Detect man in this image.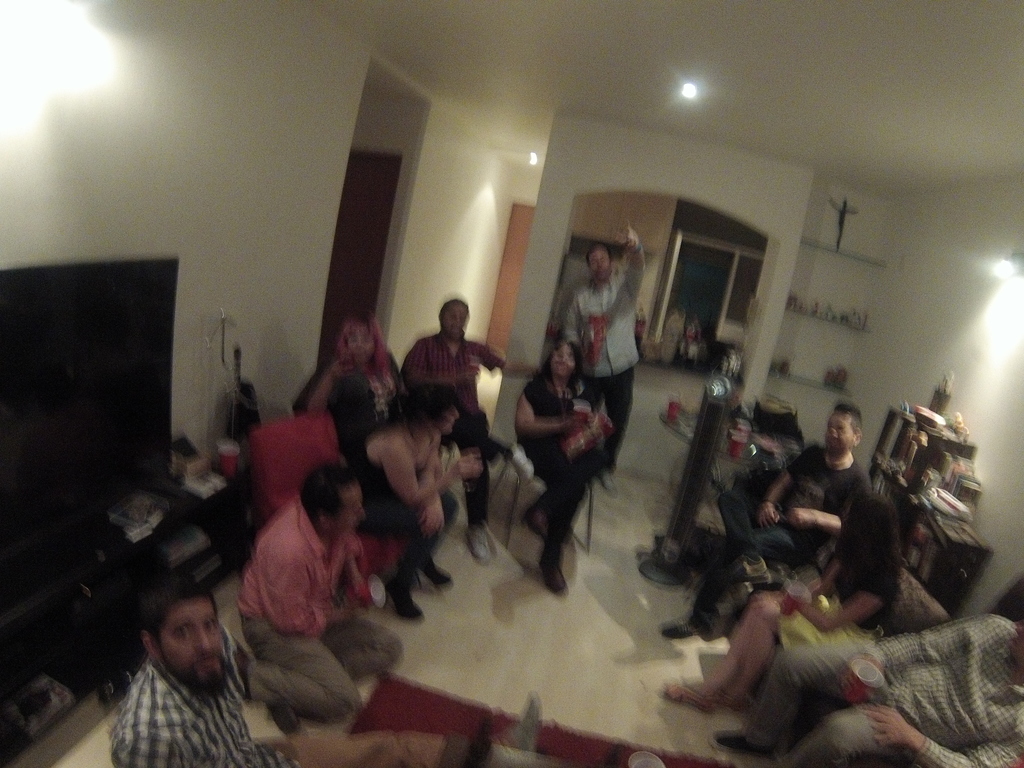
Detection: 106,586,296,767.
